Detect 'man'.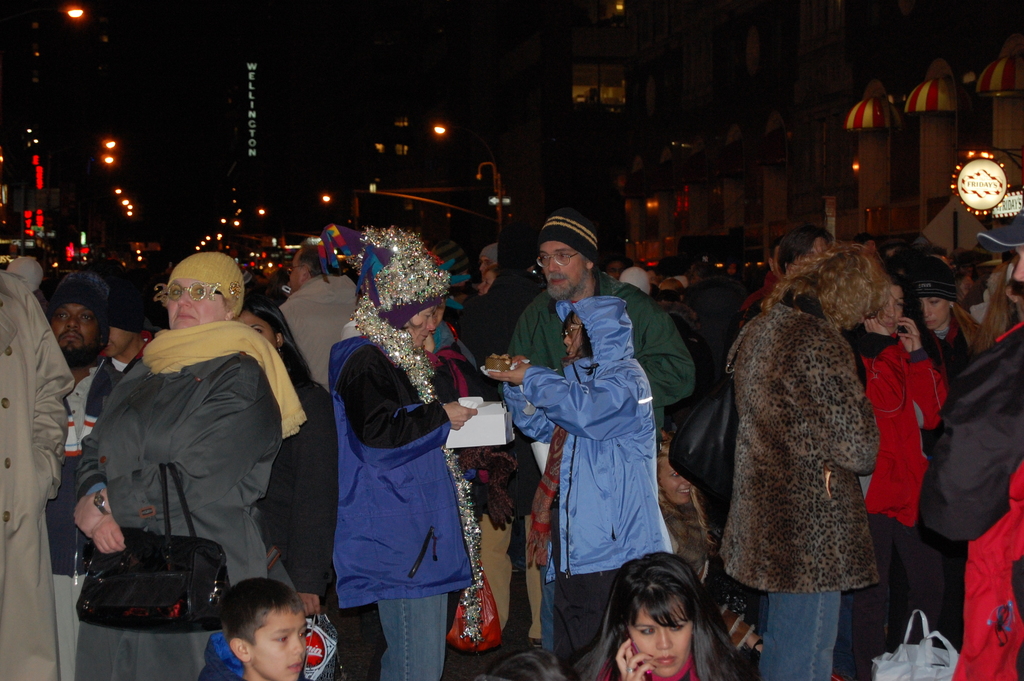
Detected at detection(271, 243, 369, 396).
